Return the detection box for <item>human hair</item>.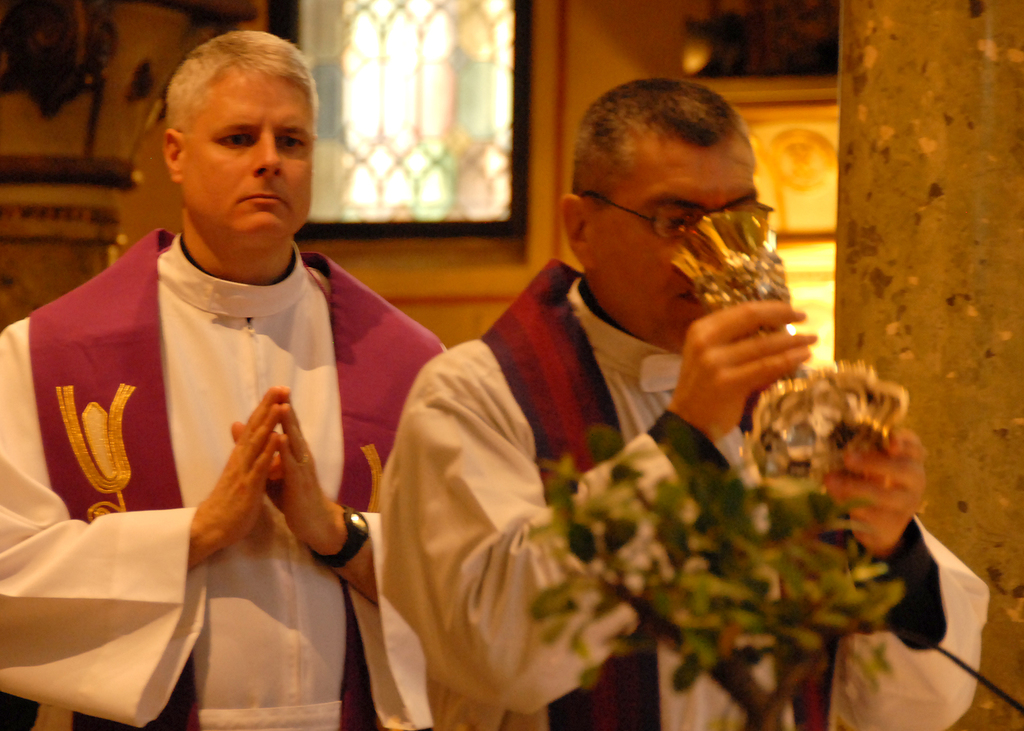
bbox=[566, 86, 762, 243].
